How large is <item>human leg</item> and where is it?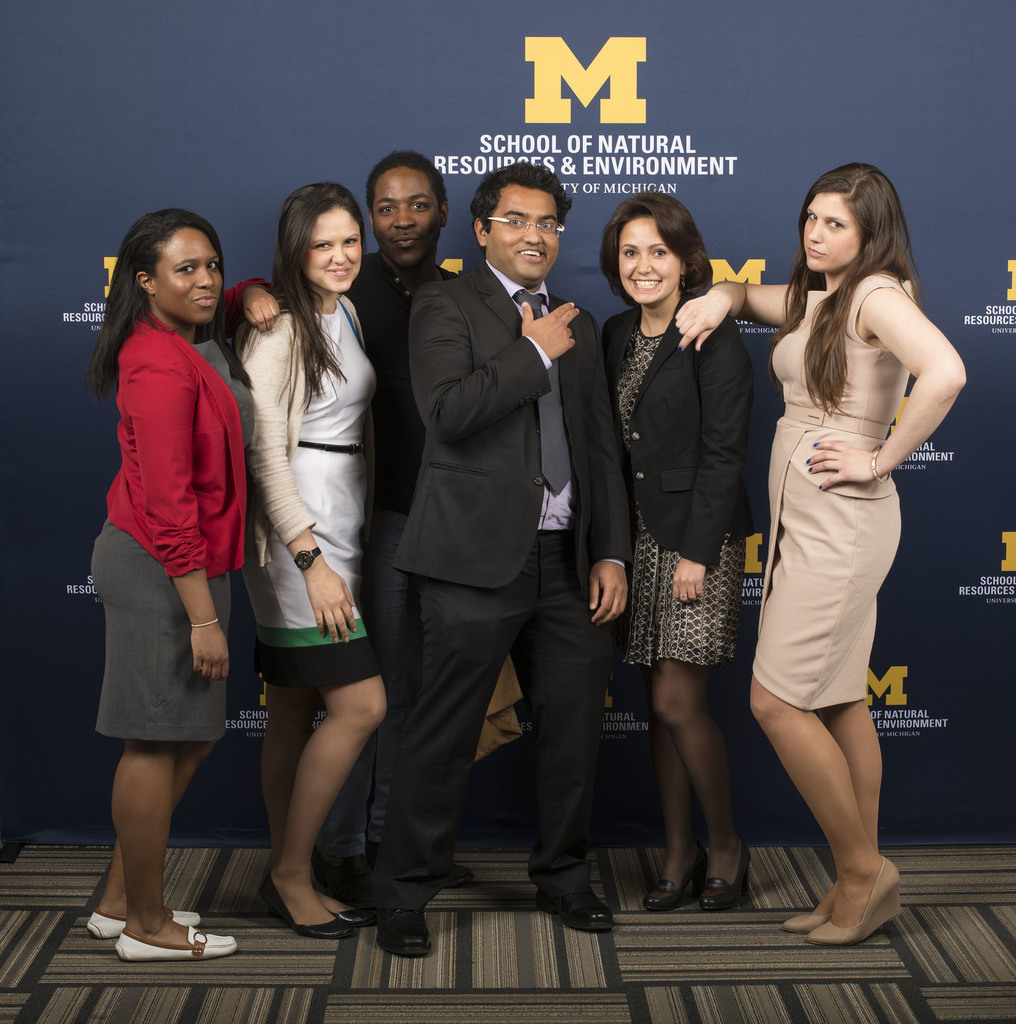
Bounding box: <box>263,673,383,937</box>.
